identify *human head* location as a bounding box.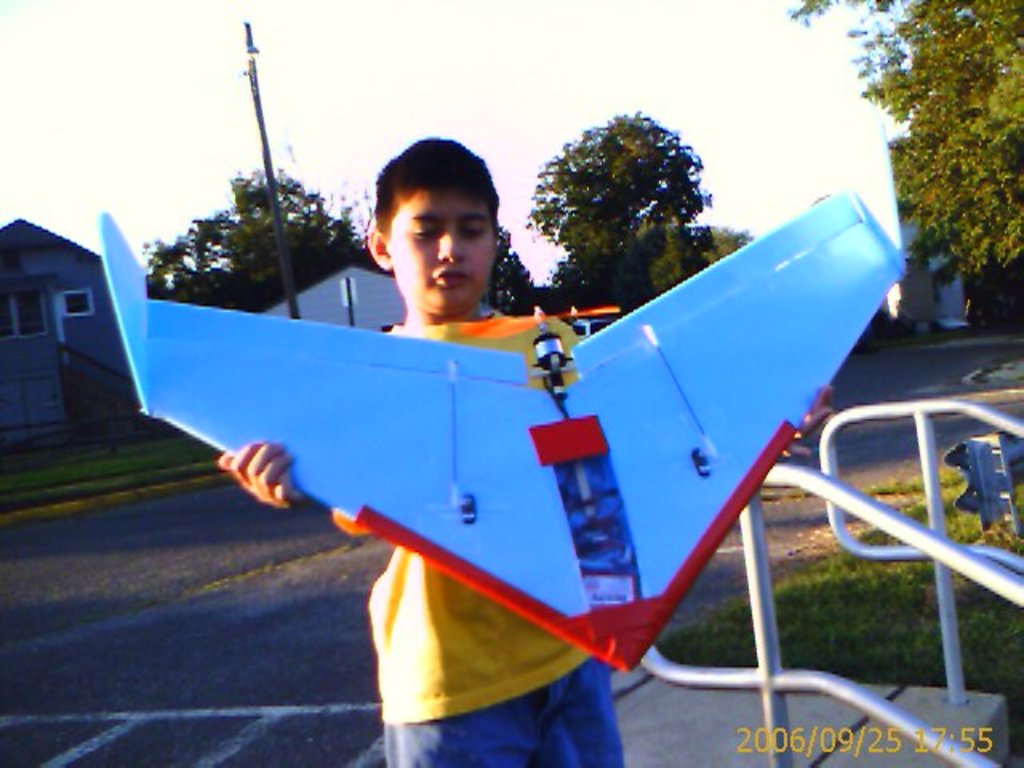
detection(363, 131, 510, 306).
